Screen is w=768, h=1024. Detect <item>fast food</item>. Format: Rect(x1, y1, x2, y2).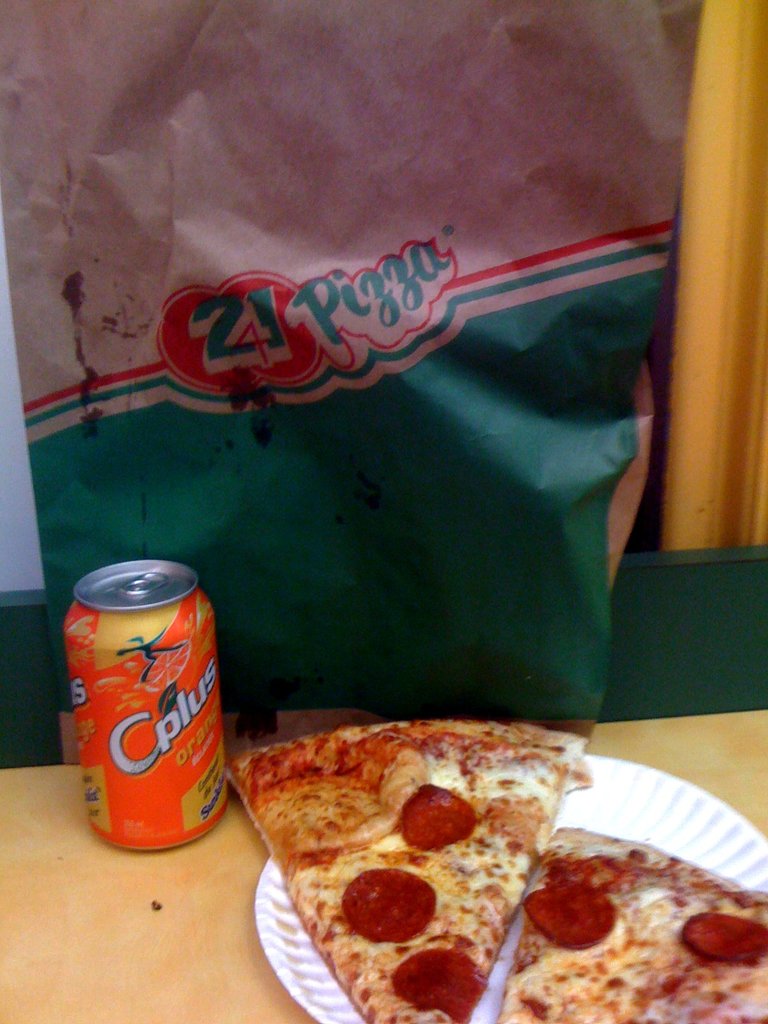
Rect(493, 820, 744, 1008).
